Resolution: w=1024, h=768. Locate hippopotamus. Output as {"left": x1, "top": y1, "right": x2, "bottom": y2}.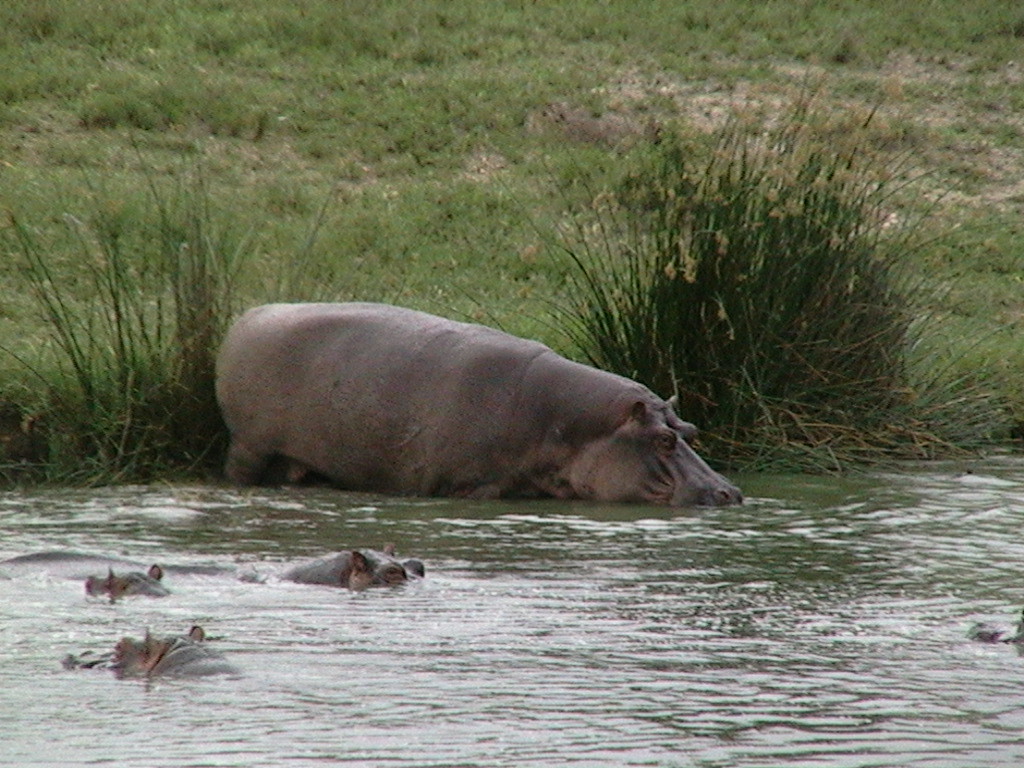
{"left": 220, "top": 300, "right": 744, "bottom": 508}.
